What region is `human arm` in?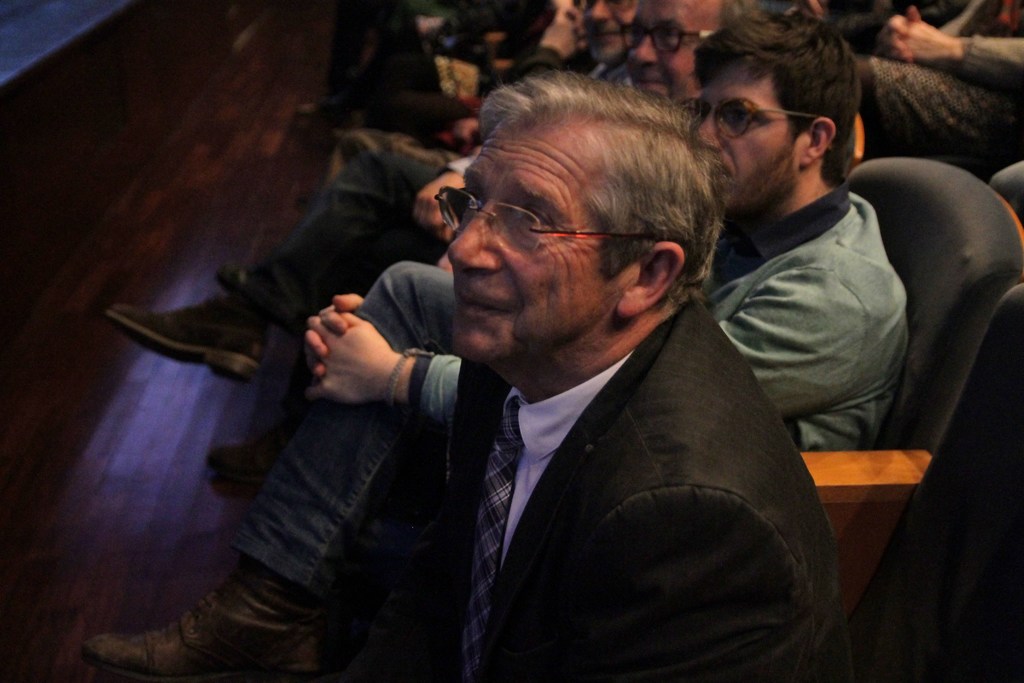
bbox=(308, 304, 350, 378).
